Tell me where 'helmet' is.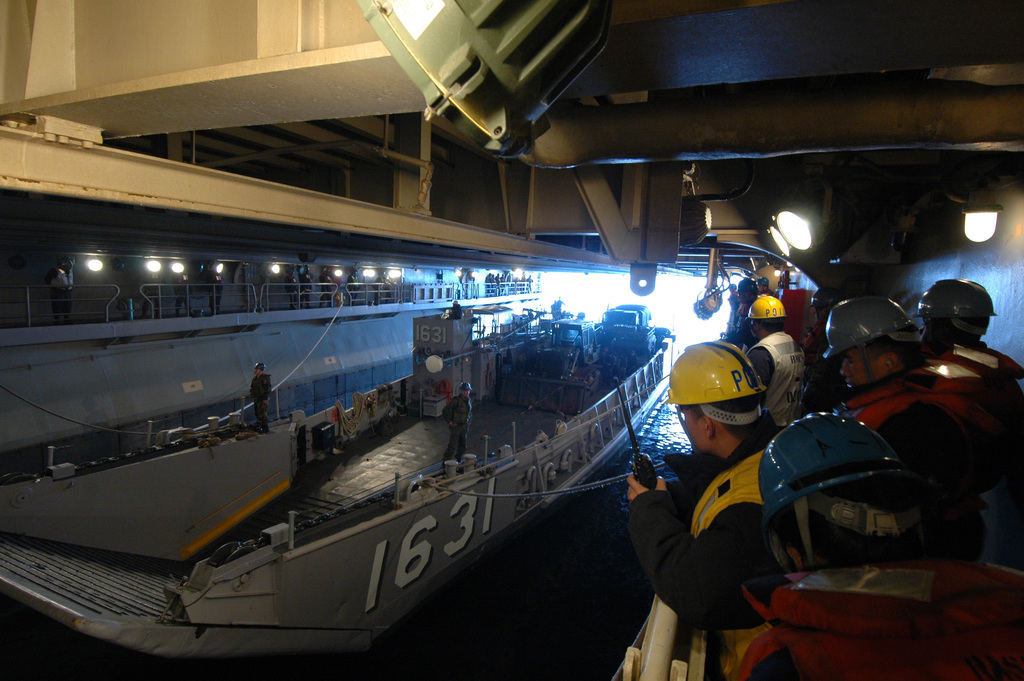
'helmet' is at [left=916, top=276, right=998, bottom=339].
